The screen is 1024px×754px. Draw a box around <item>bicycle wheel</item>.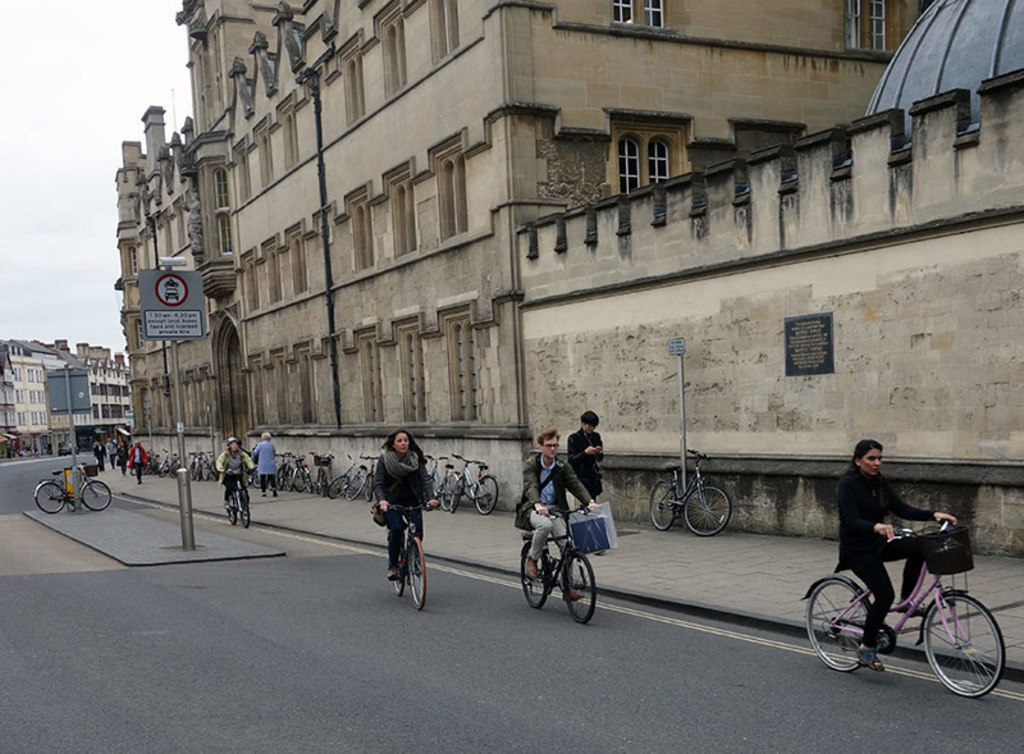
(390,545,410,597).
